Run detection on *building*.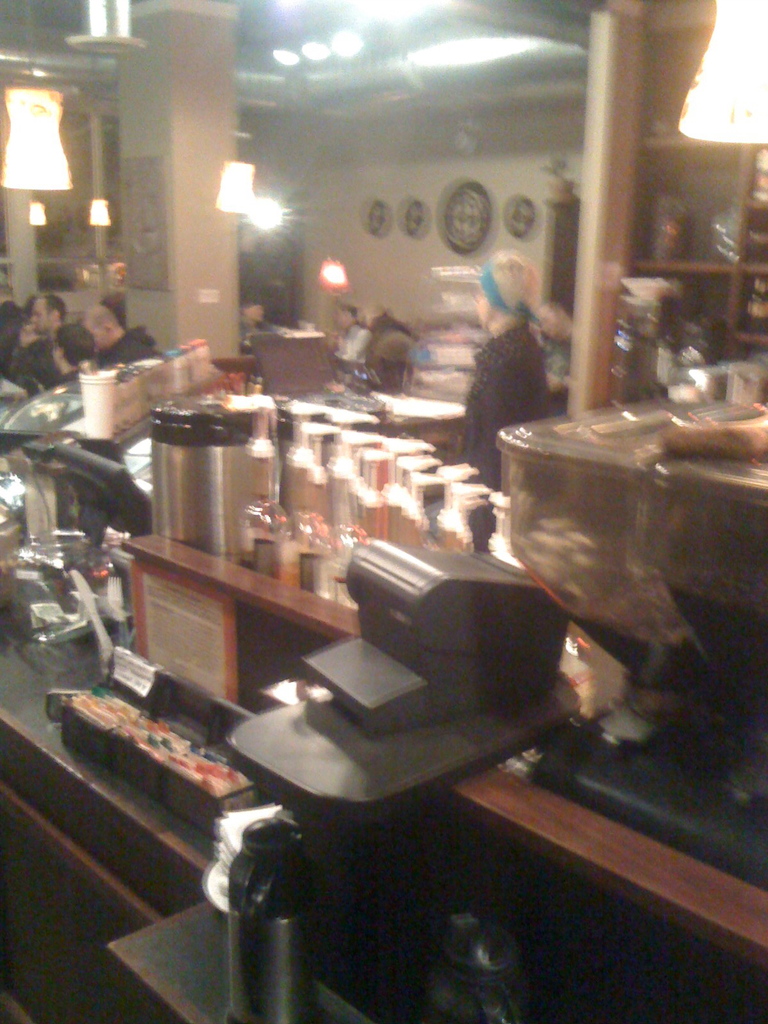
Result: 0:0:767:1023.
